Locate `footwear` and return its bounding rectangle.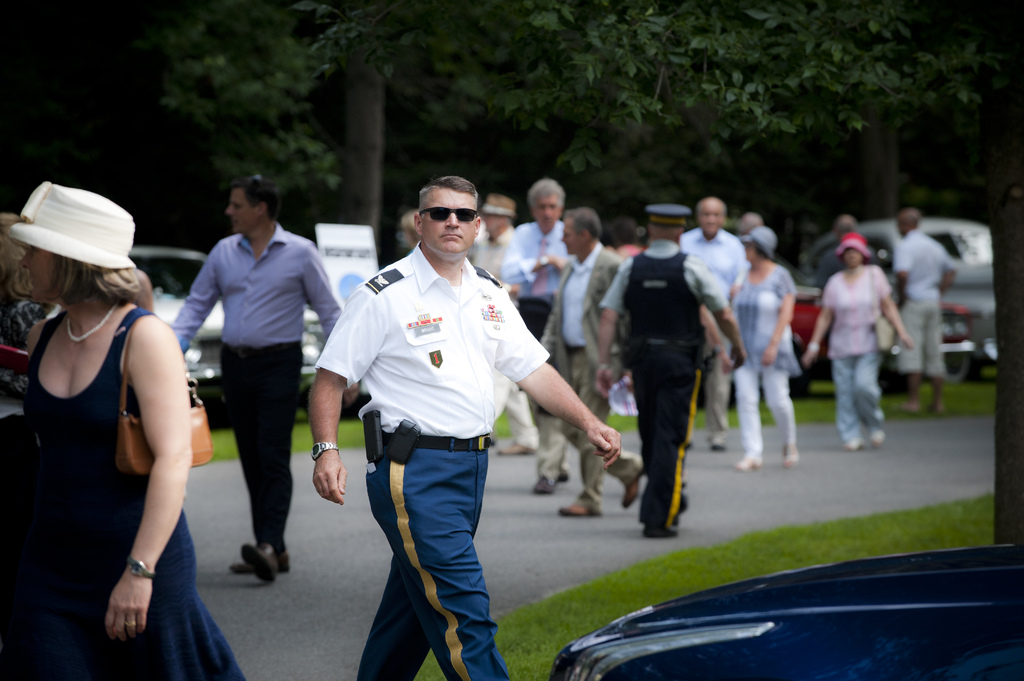
box(533, 477, 557, 493).
